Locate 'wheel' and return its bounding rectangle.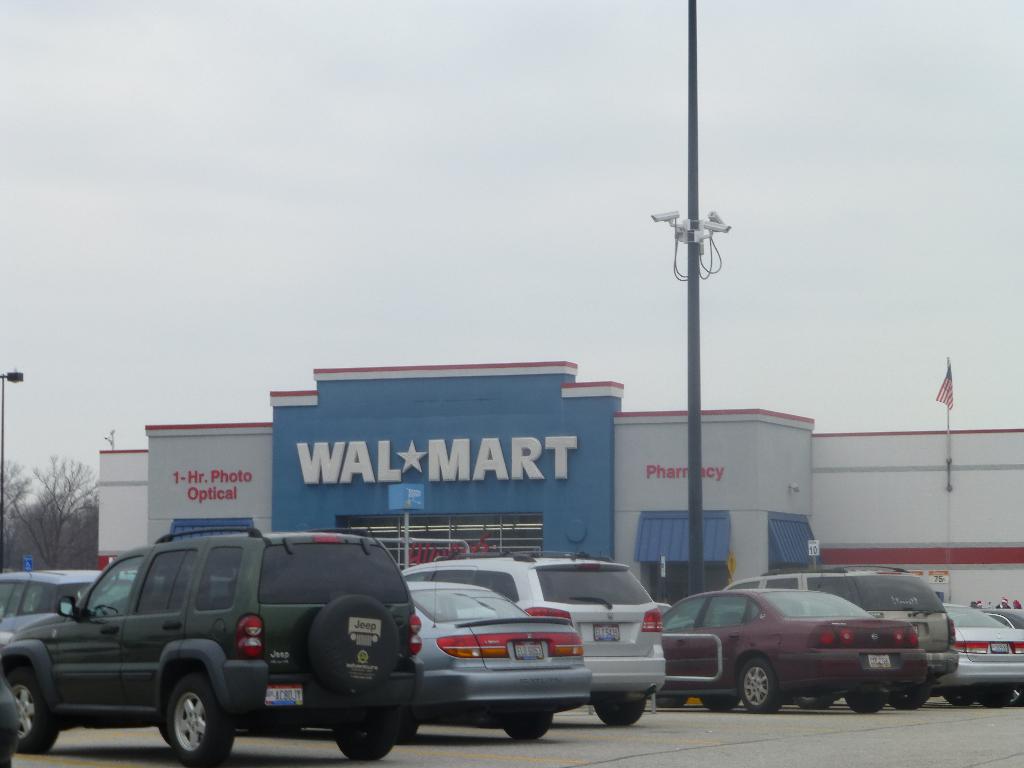
detection(739, 659, 779, 716).
